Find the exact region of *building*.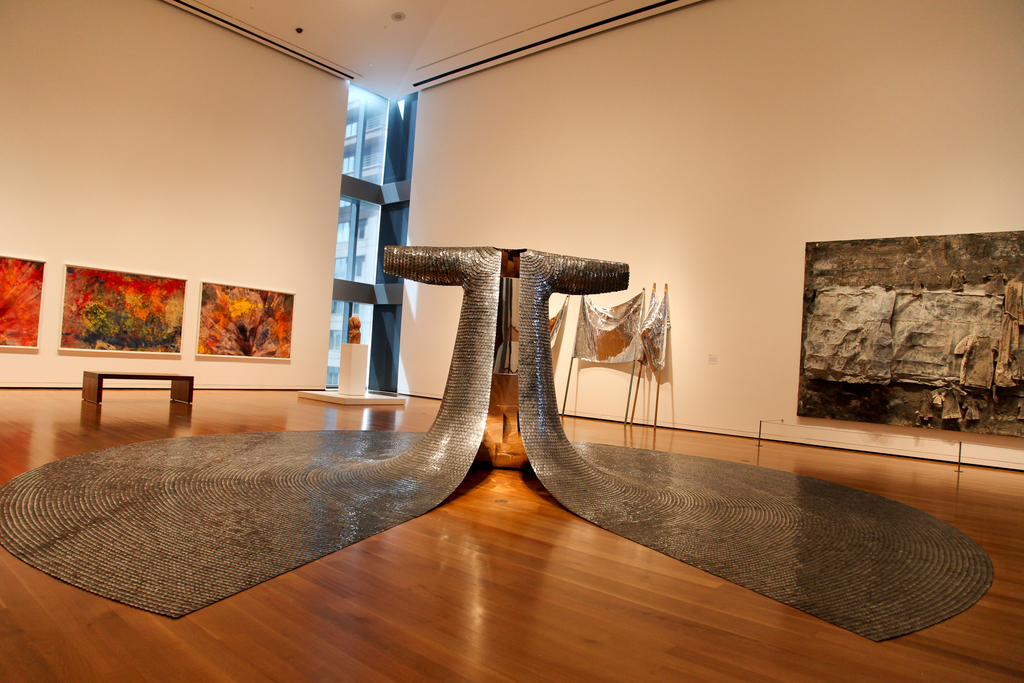
Exact region: (324, 92, 385, 385).
